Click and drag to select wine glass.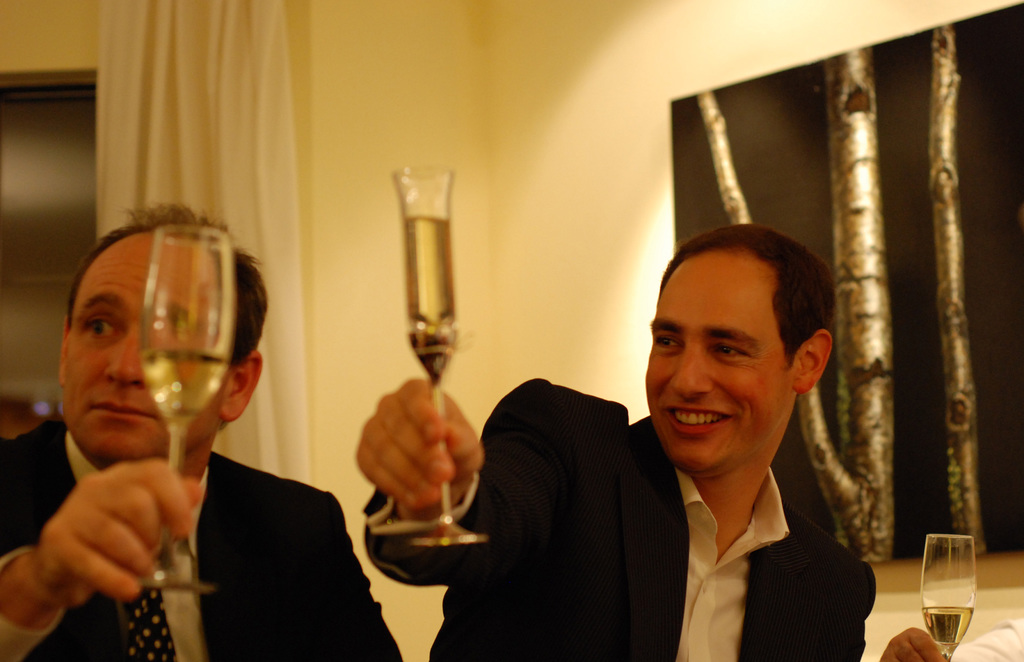
Selection: <bbox>400, 163, 489, 542</bbox>.
